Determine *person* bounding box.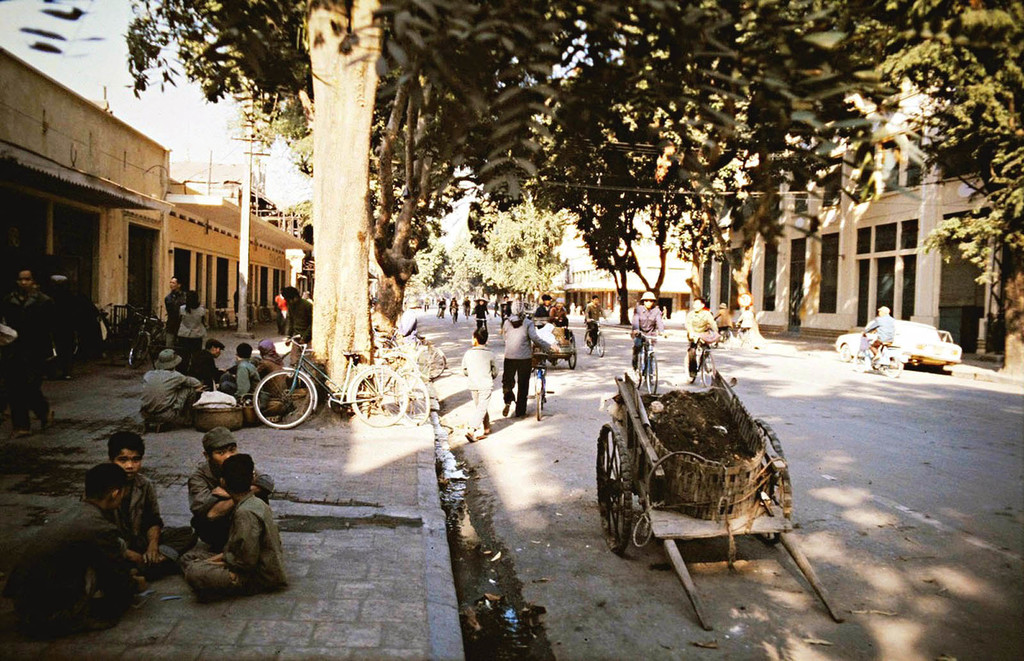
Determined: (160, 274, 189, 330).
